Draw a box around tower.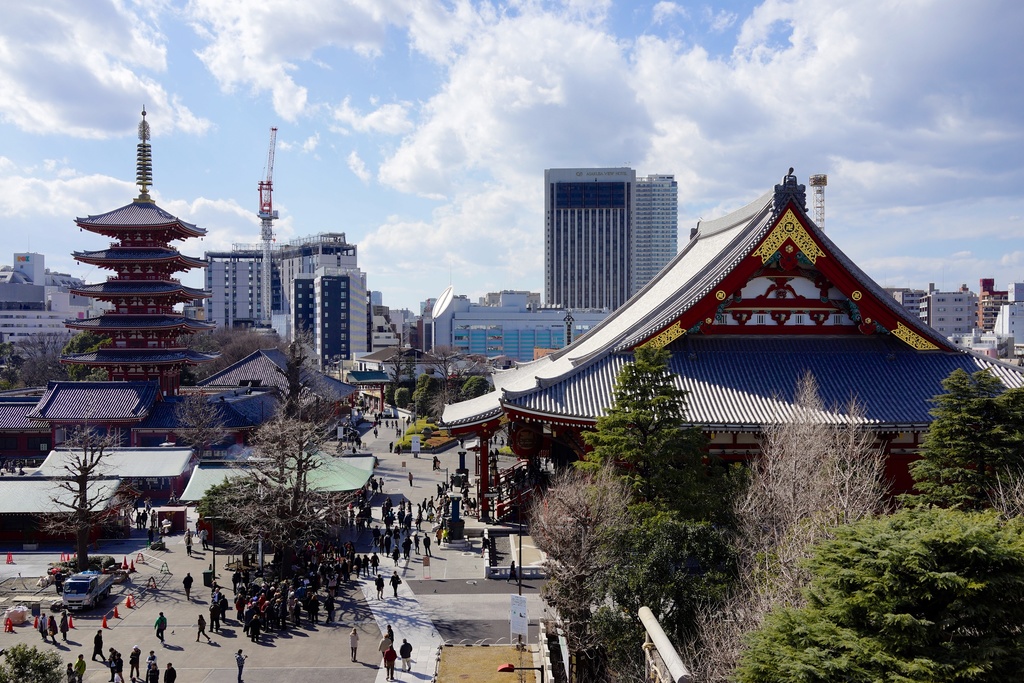
BBox(536, 145, 688, 309).
